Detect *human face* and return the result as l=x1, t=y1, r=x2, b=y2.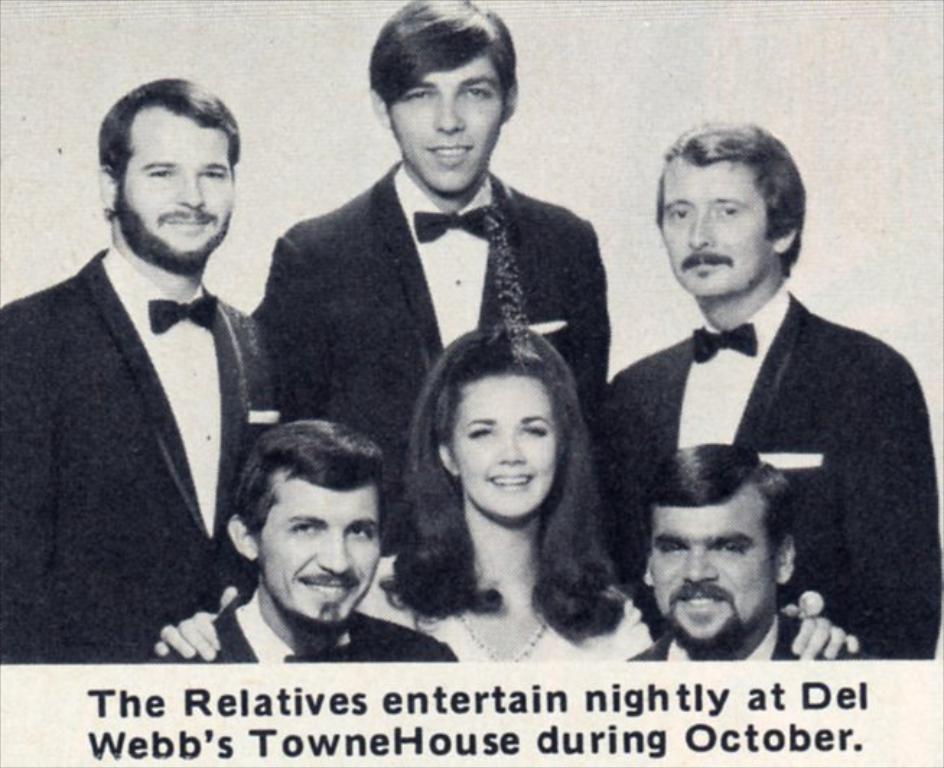
l=381, t=49, r=504, b=193.
